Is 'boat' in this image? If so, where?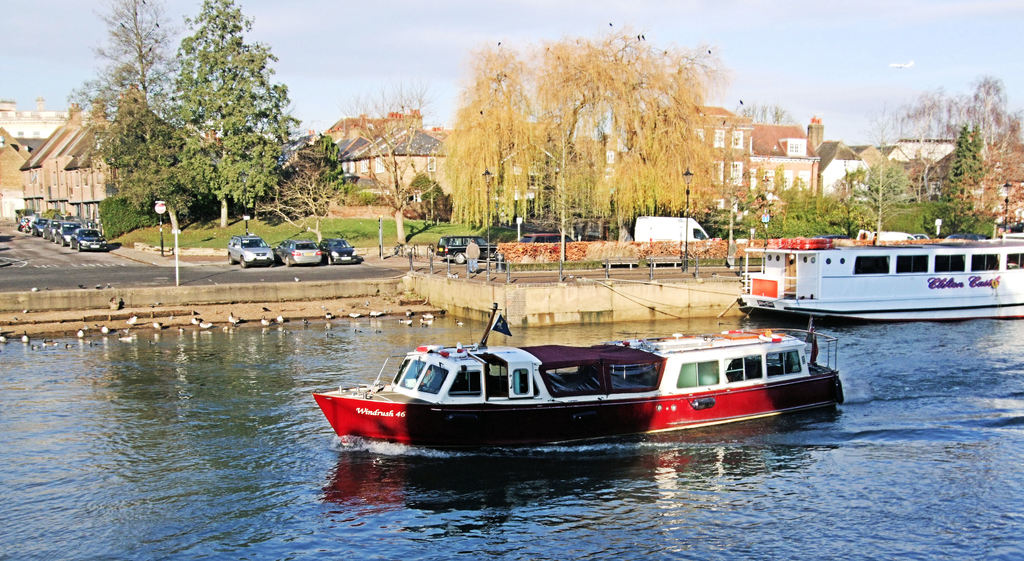
Yes, at 724:219:1023:326.
